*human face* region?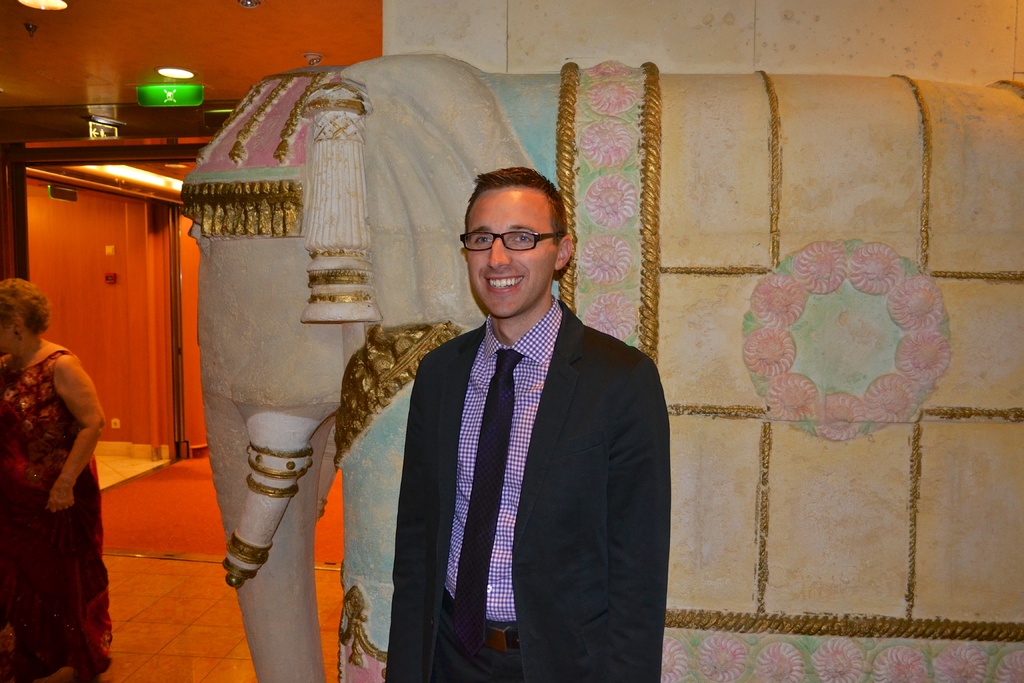
465, 202, 557, 315
